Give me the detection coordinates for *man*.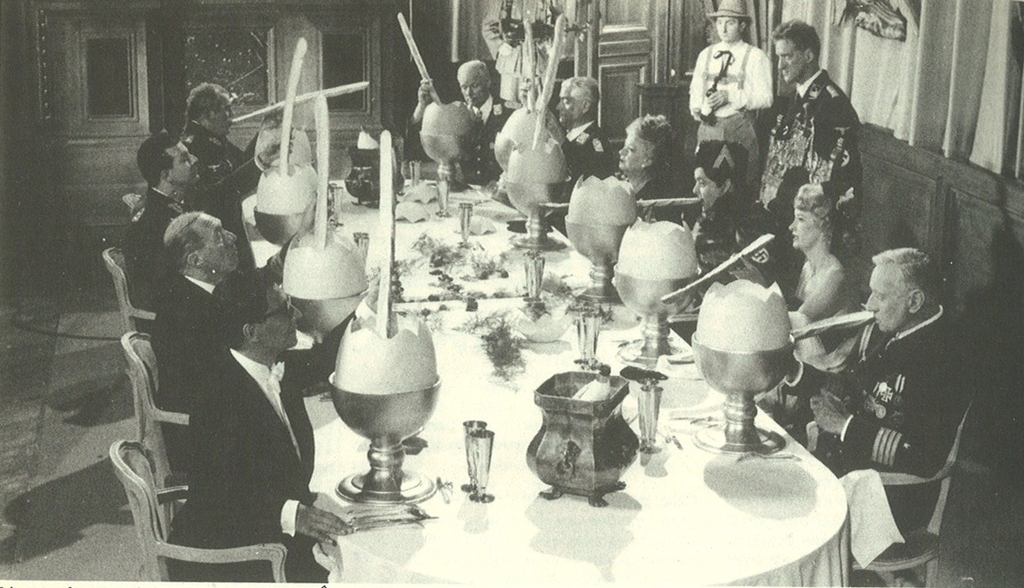
pyautogui.locateOnScreen(688, 24, 784, 207).
